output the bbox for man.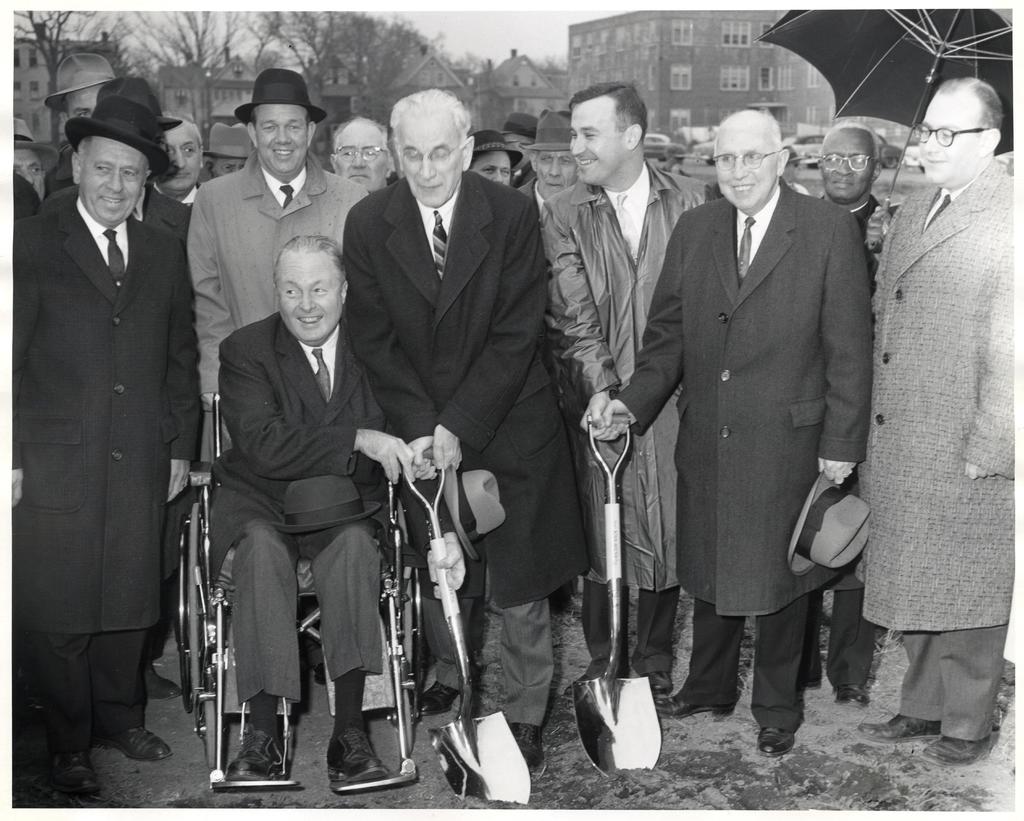
region(153, 111, 201, 212).
